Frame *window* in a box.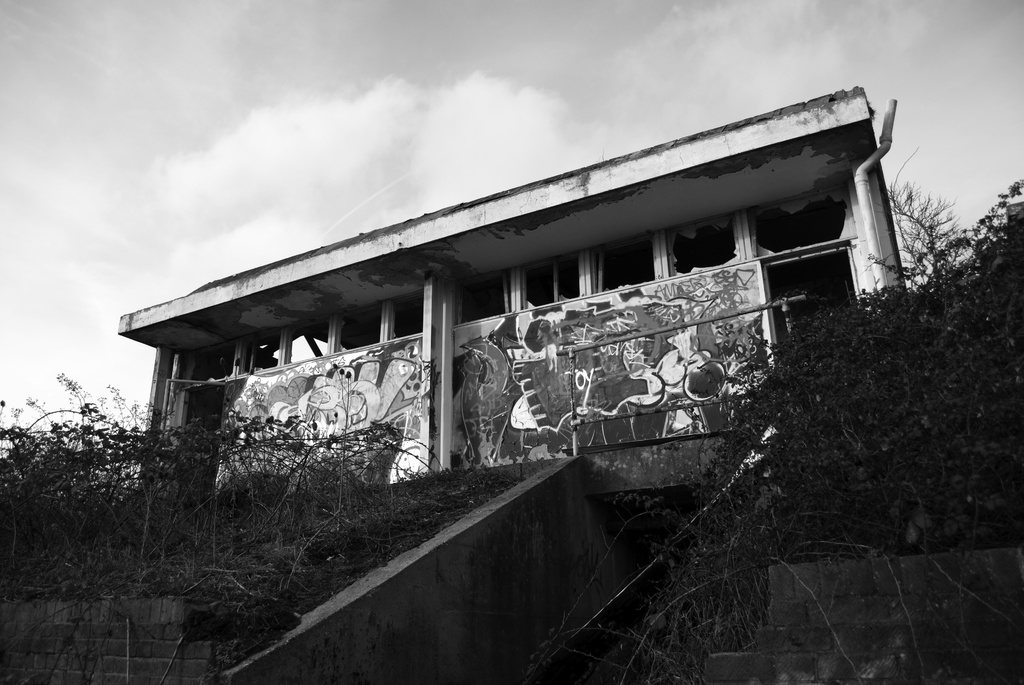
x1=747, y1=180, x2=856, y2=252.
